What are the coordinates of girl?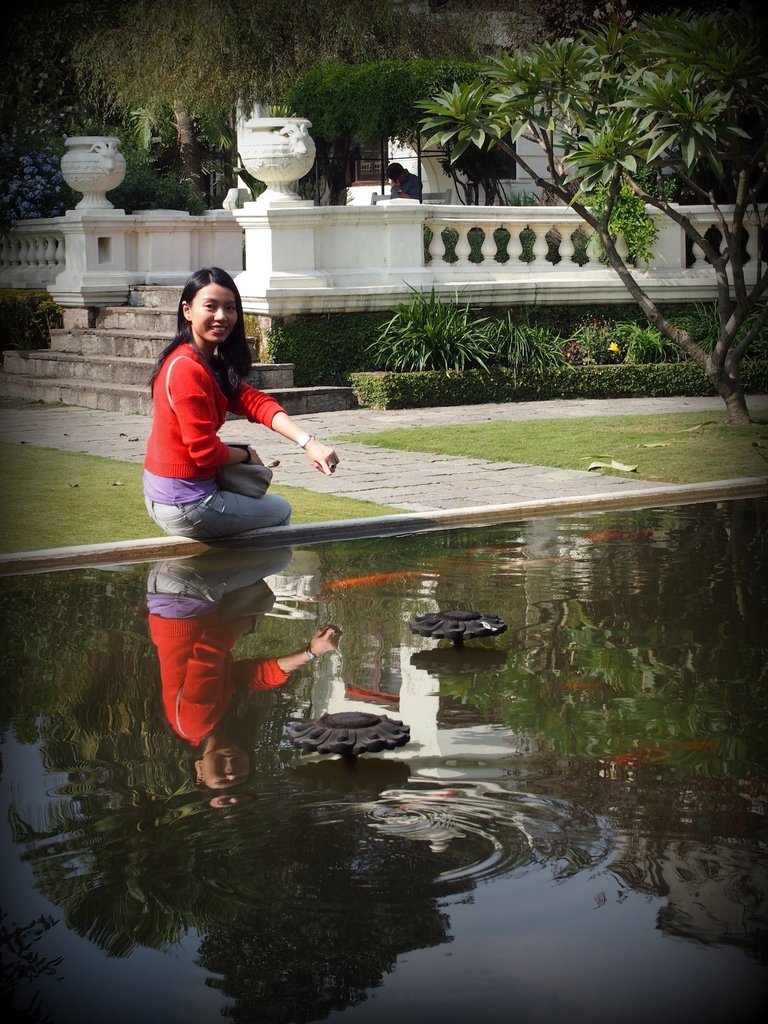
select_region(143, 271, 340, 540).
